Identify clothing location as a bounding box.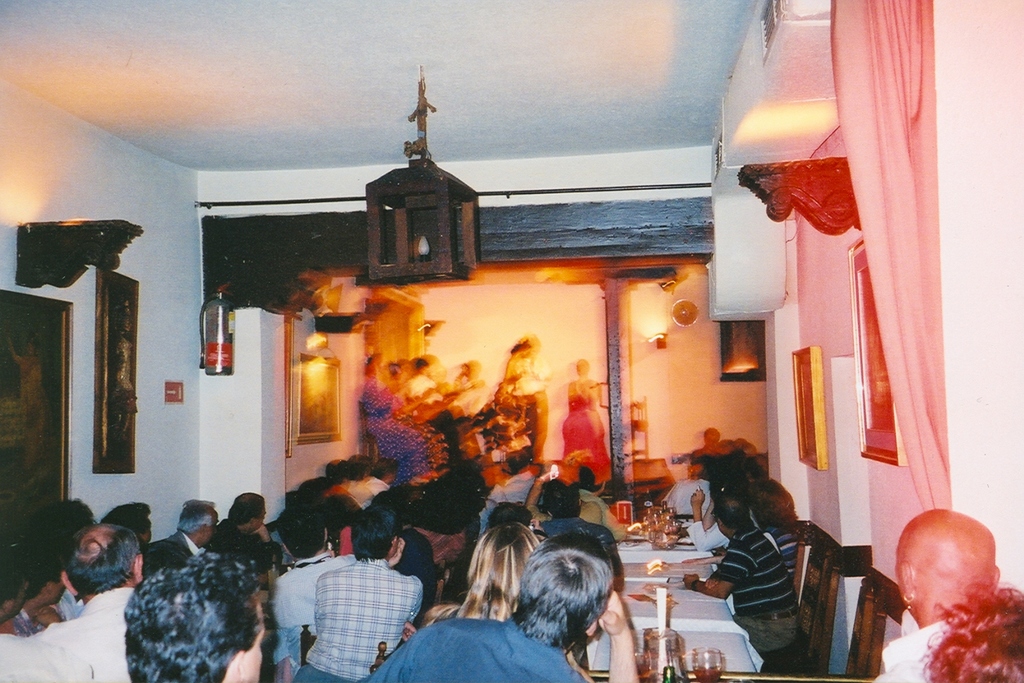
(x1=313, y1=492, x2=377, y2=558).
